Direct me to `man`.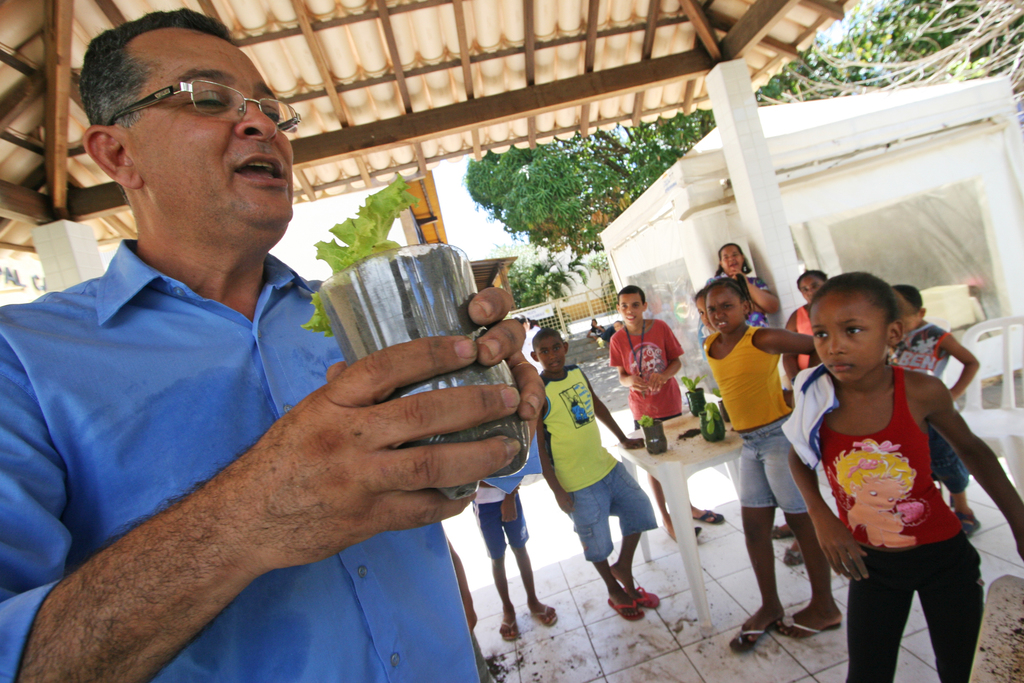
Direction: <bbox>0, 47, 542, 670</bbox>.
